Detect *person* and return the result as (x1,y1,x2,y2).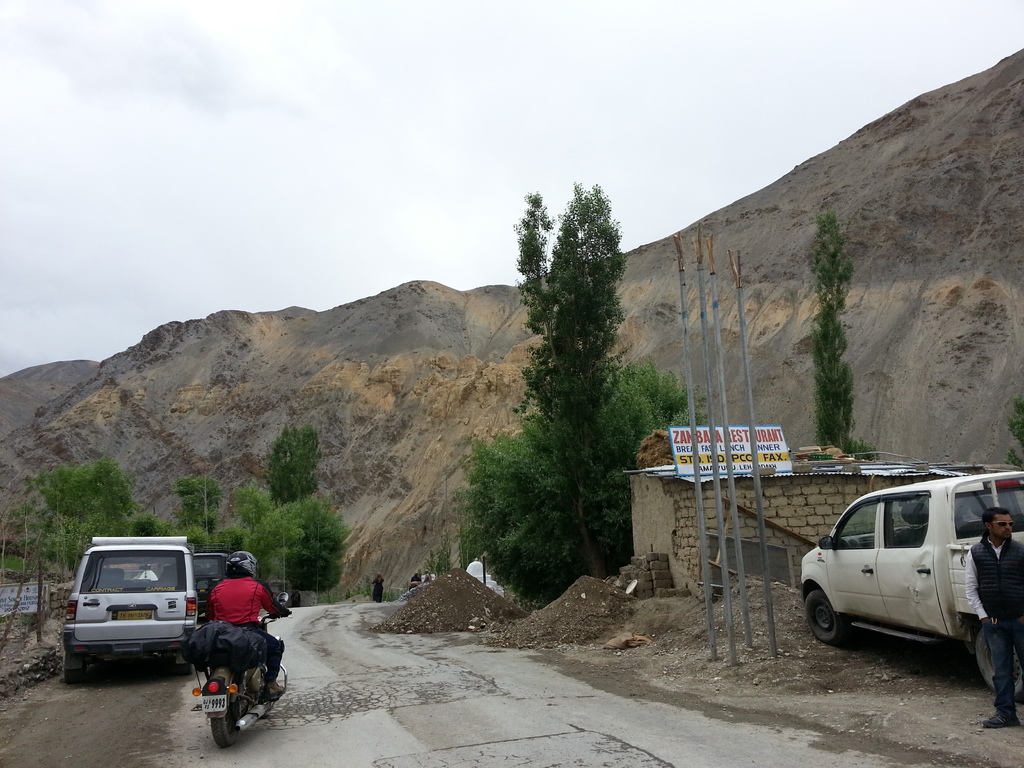
(368,572,388,602).
